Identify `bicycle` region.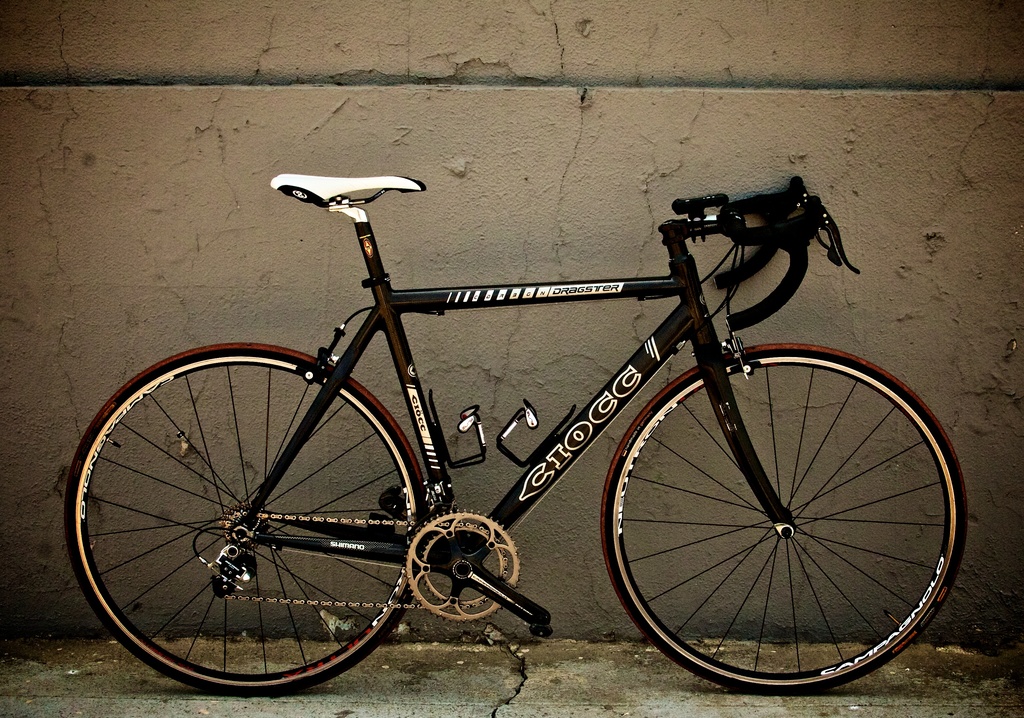
Region: Rect(83, 134, 964, 704).
